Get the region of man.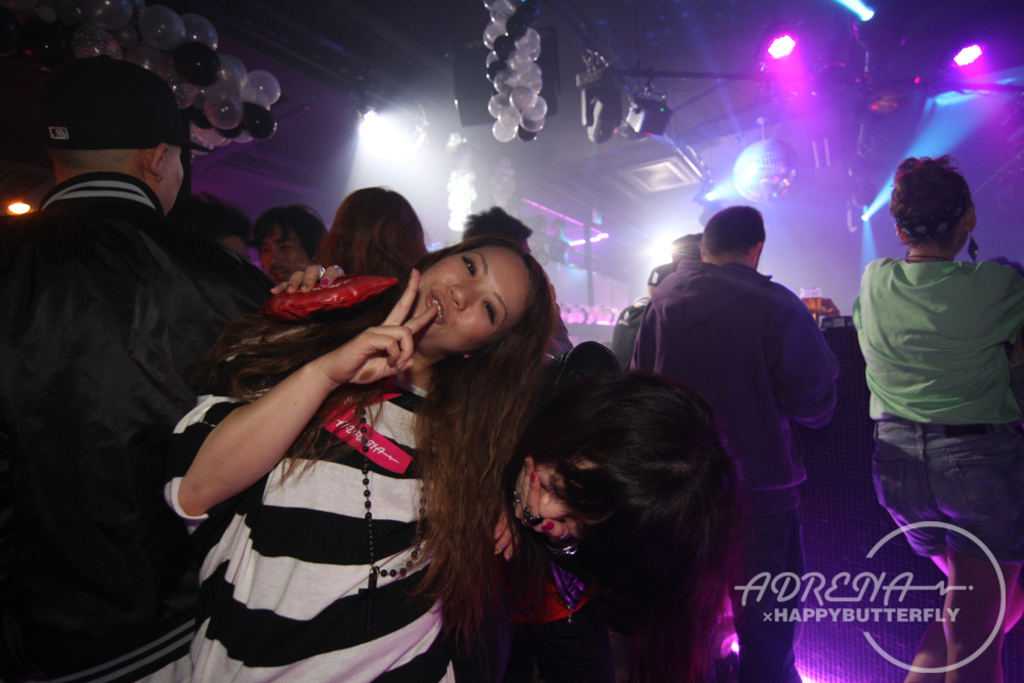
<region>612, 263, 680, 362</region>.
